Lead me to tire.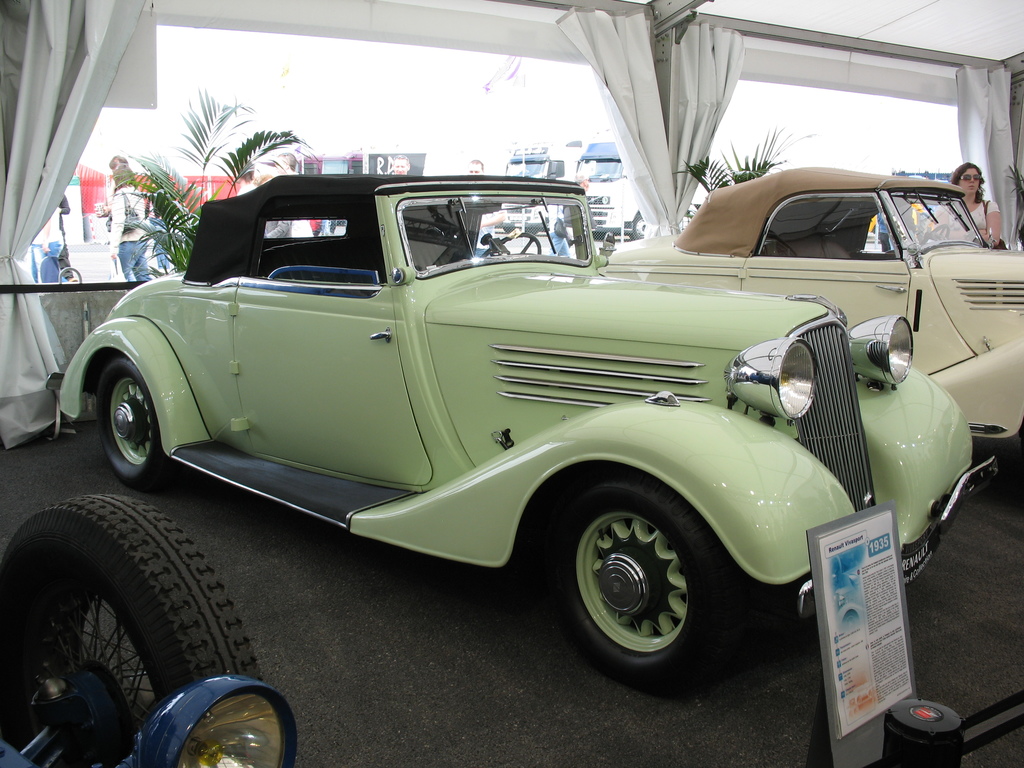
Lead to 11,500,260,728.
